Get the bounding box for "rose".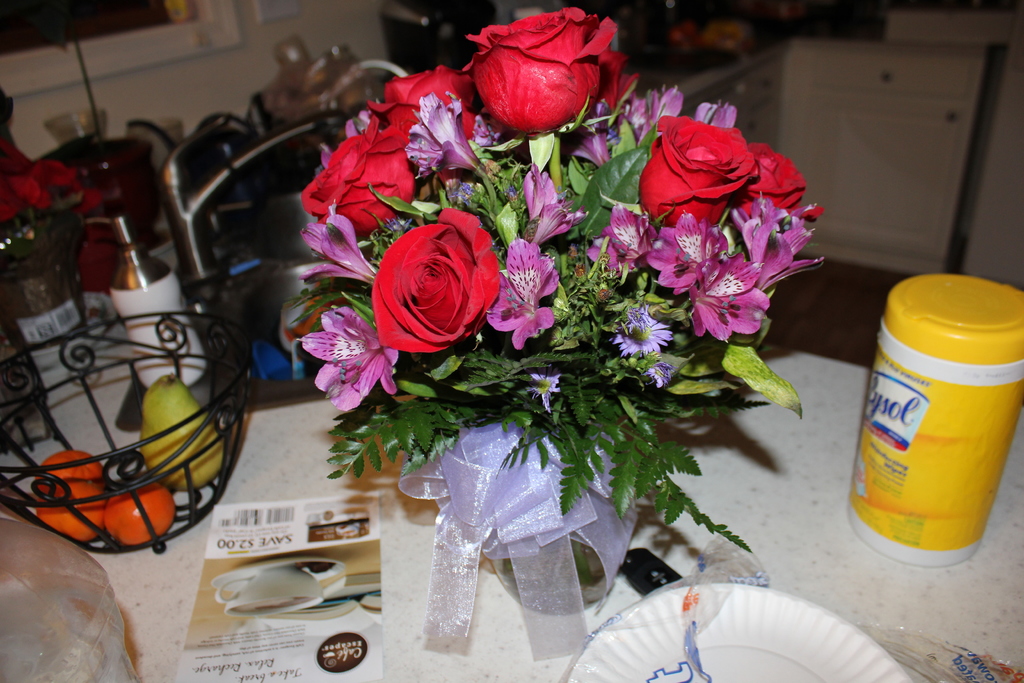
pyautogui.locateOnScreen(732, 143, 824, 226).
